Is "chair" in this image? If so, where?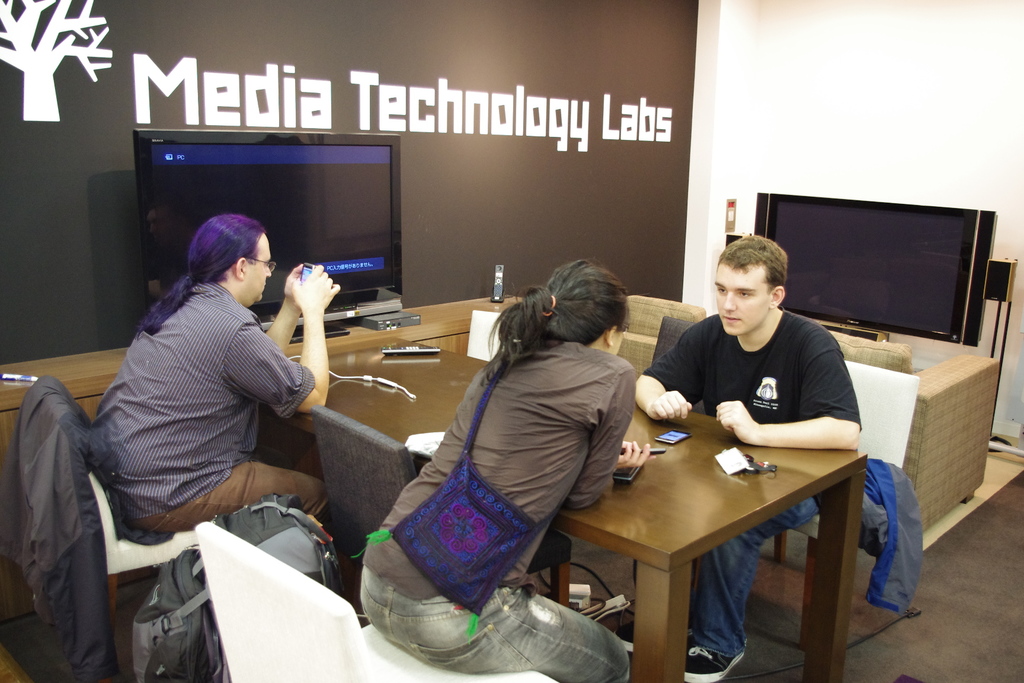
Yes, at <box>195,518,566,682</box>.
